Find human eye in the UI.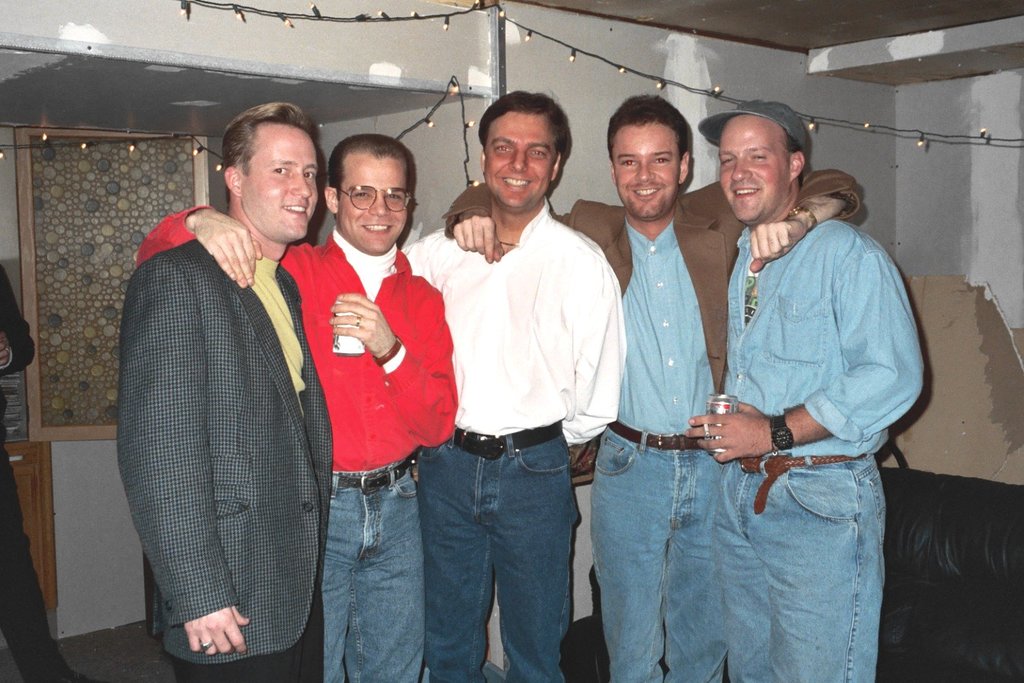
UI element at {"left": 384, "top": 191, "right": 402, "bottom": 204}.
